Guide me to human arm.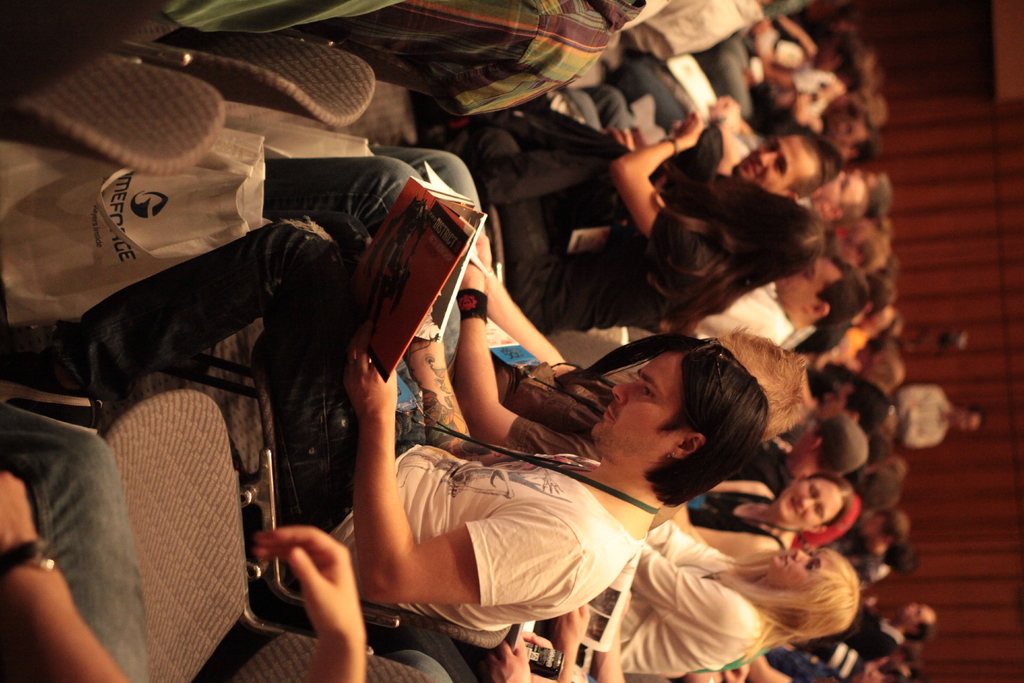
Guidance: crop(488, 633, 520, 682).
